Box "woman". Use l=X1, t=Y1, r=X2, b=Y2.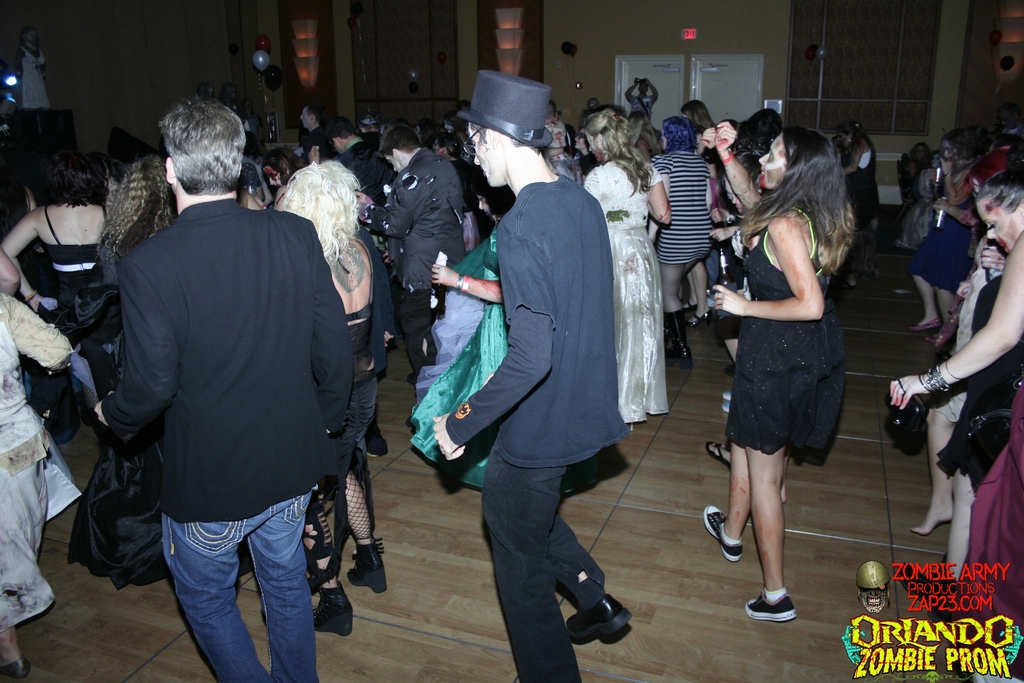
l=879, t=163, r=1023, b=682.
